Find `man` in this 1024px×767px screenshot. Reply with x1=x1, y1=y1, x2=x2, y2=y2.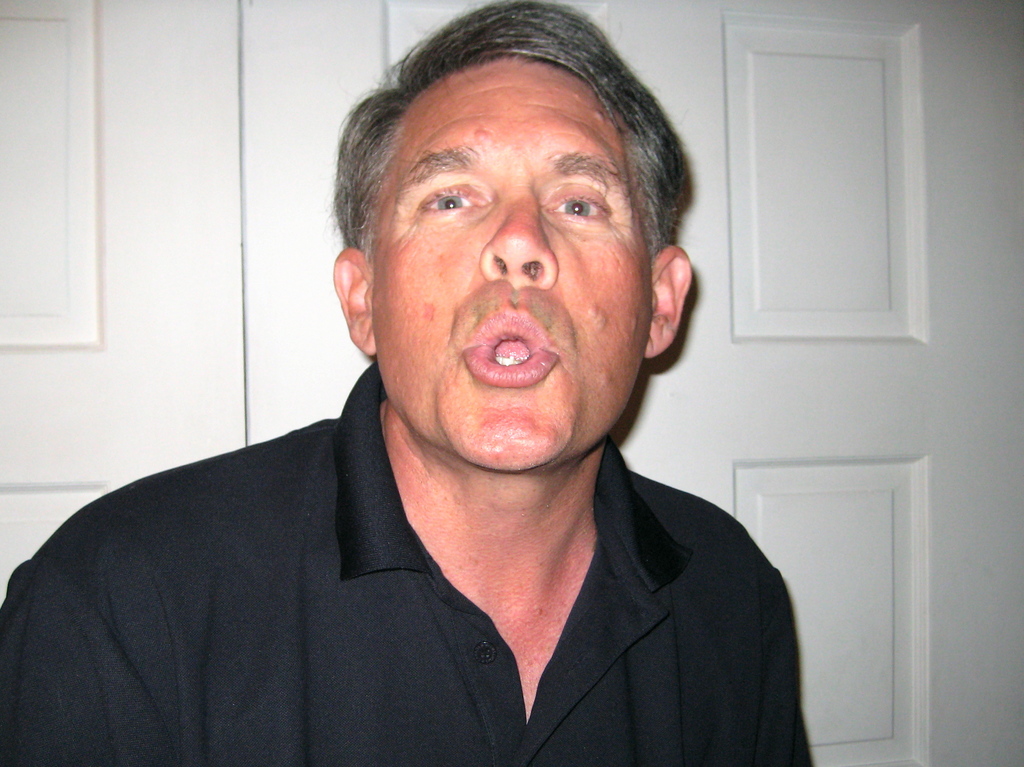
x1=0, y1=33, x2=871, y2=759.
